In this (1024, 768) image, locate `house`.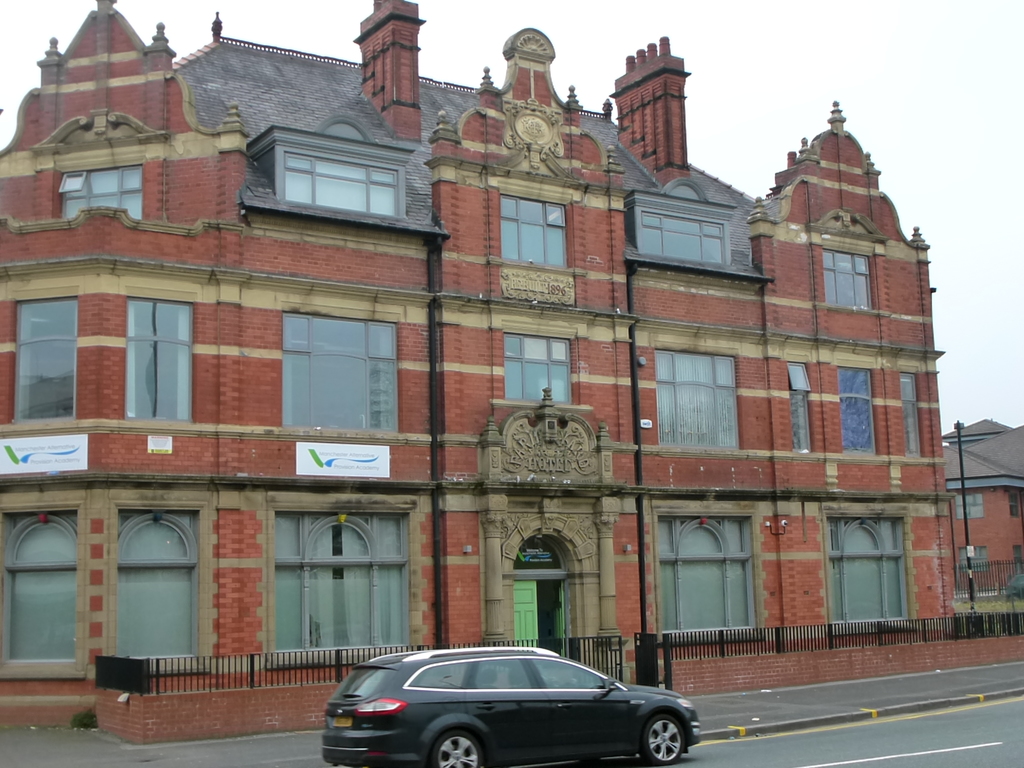
Bounding box: 40, 42, 973, 693.
